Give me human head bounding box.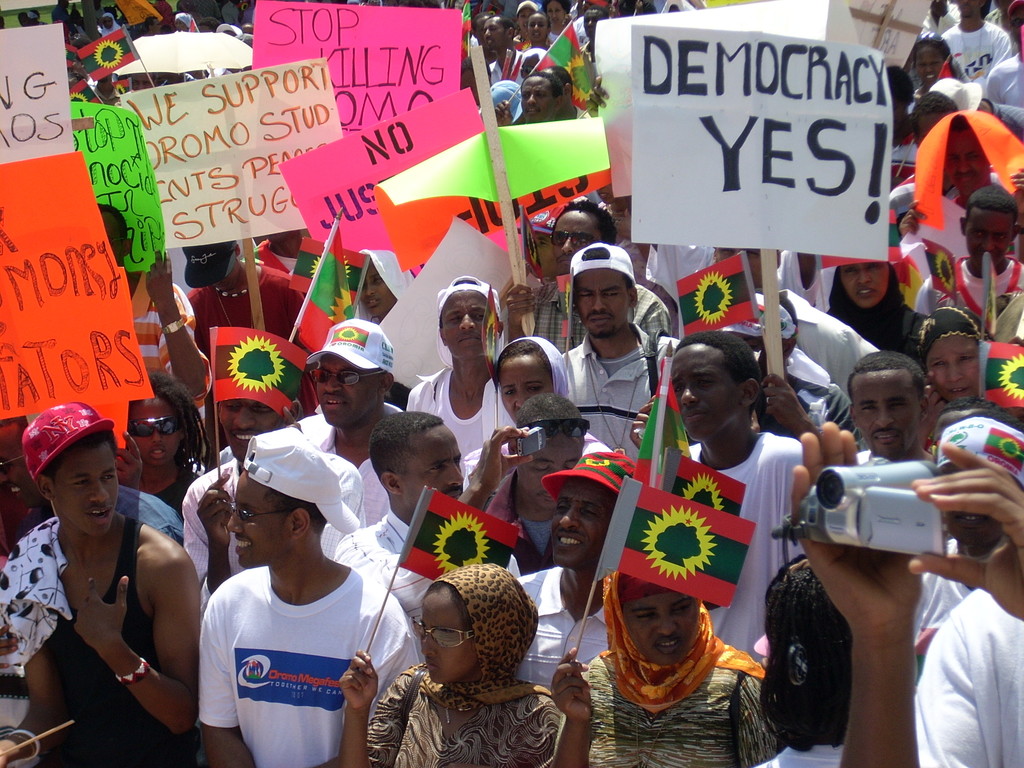
<region>234, 29, 260, 45</region>.
